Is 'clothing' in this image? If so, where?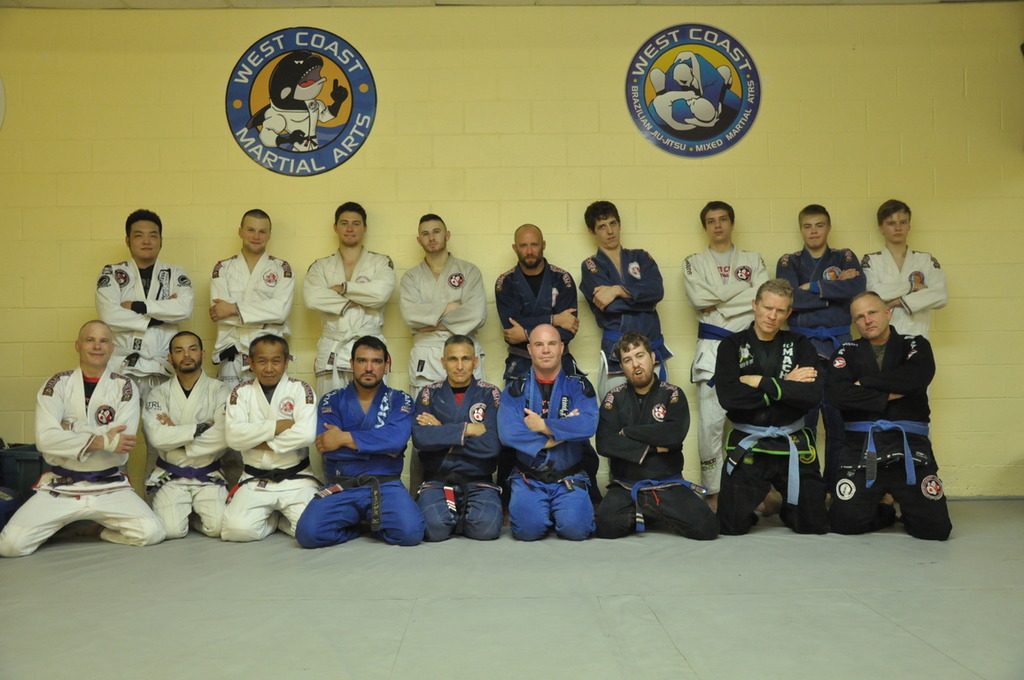
Yes, at left=825, top=324, right=955, bottom=540.
